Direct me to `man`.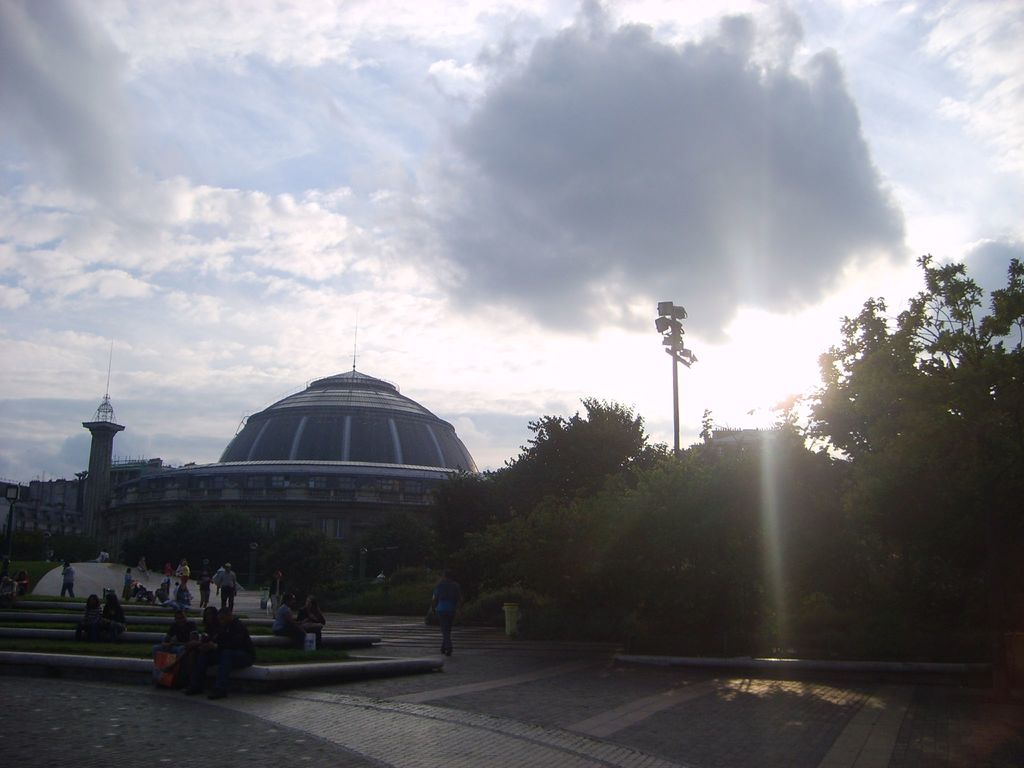
Direction: x1=164, y1=572, x2=175, y2=598.
